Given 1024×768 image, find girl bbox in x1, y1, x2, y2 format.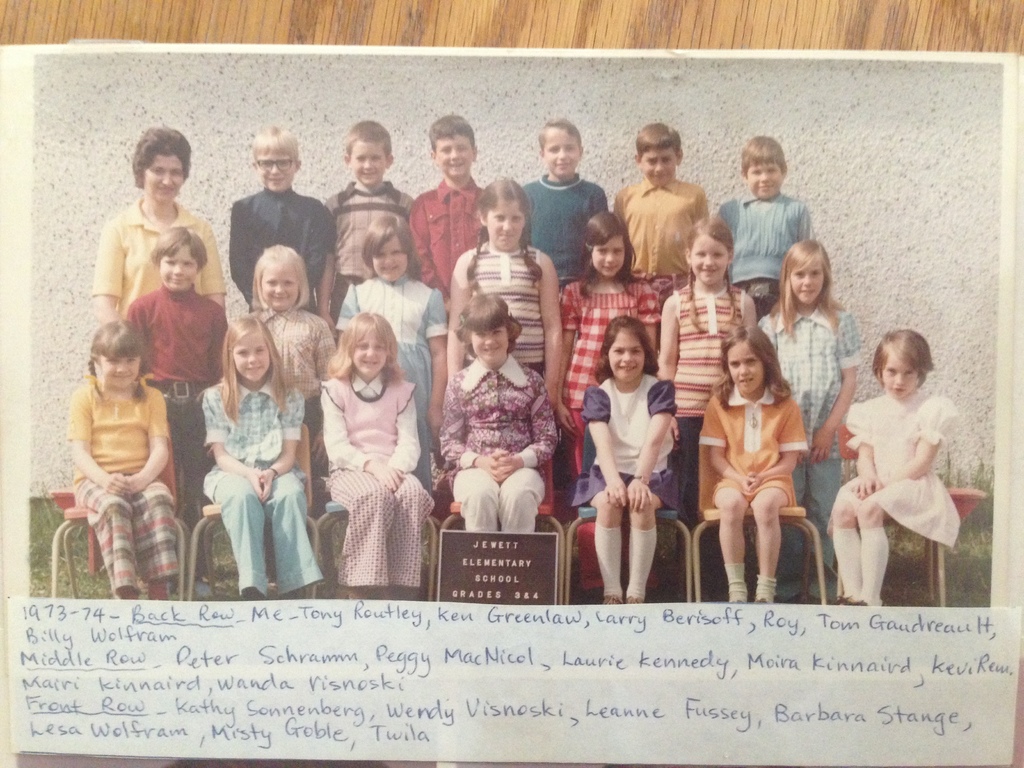
71, 319, 179, 596.
